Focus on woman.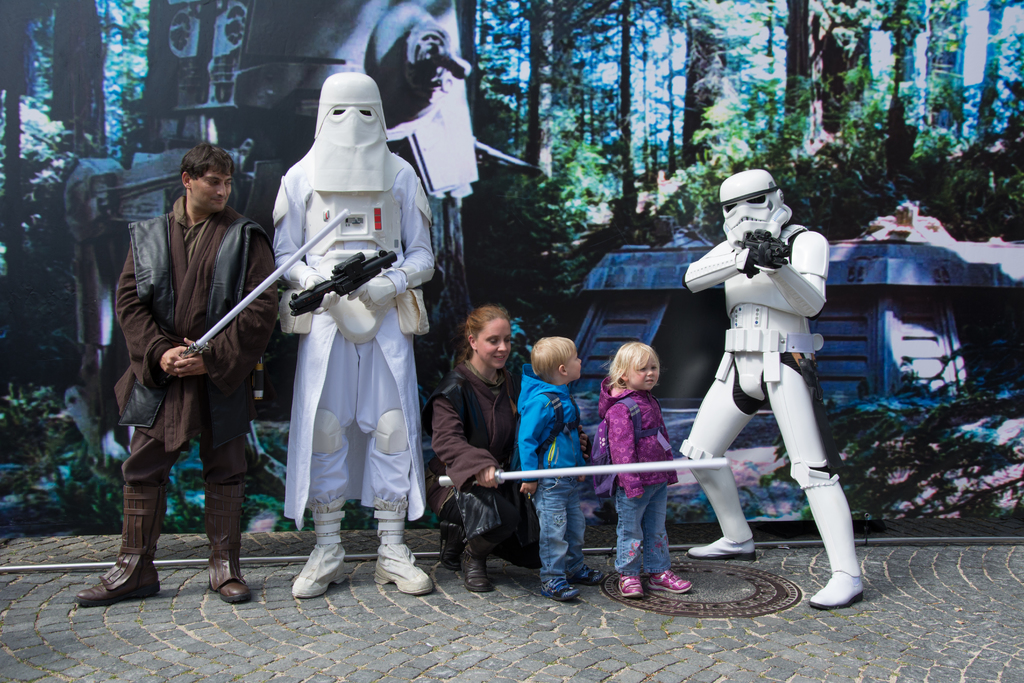
Focused at bbox=[430, 302, 536, 591].
